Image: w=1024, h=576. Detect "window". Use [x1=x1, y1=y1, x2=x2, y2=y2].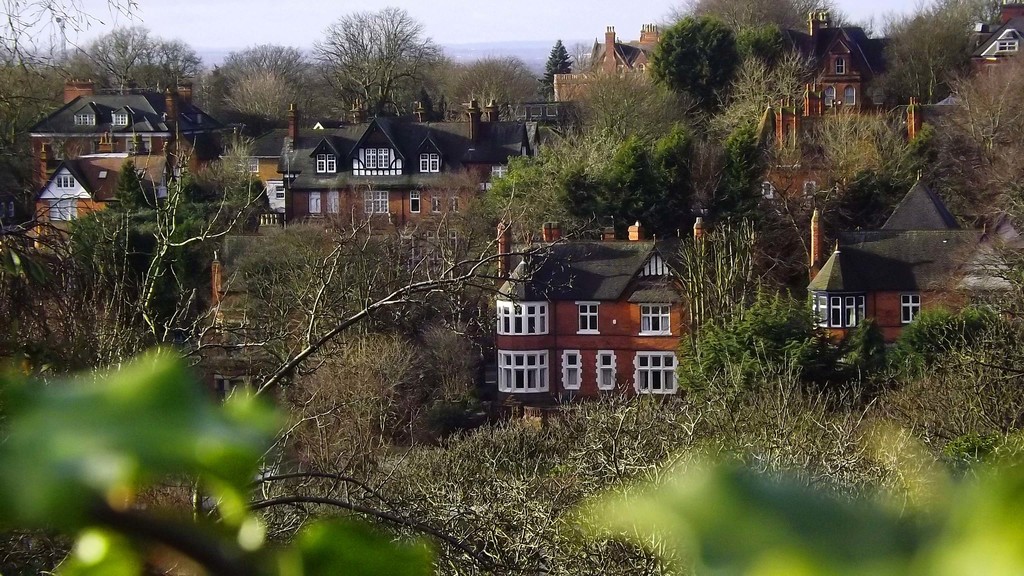
[x1=312, y1=153, x2=339, y2=178].
